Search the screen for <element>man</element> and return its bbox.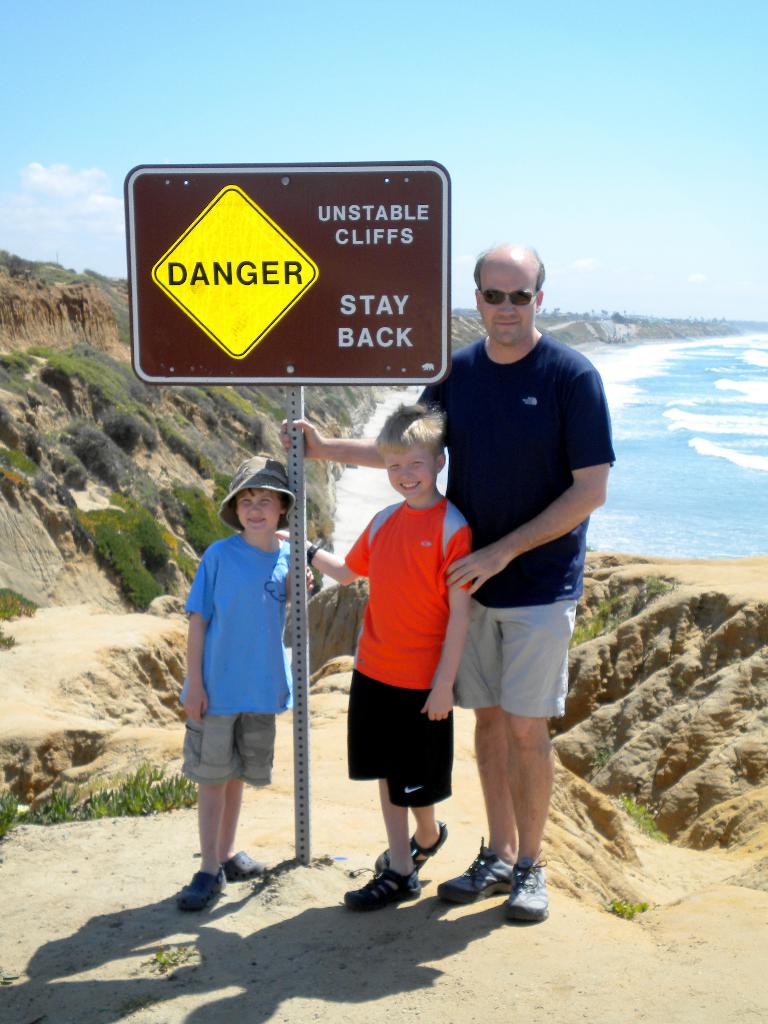
Found: 275 239 616 927.
